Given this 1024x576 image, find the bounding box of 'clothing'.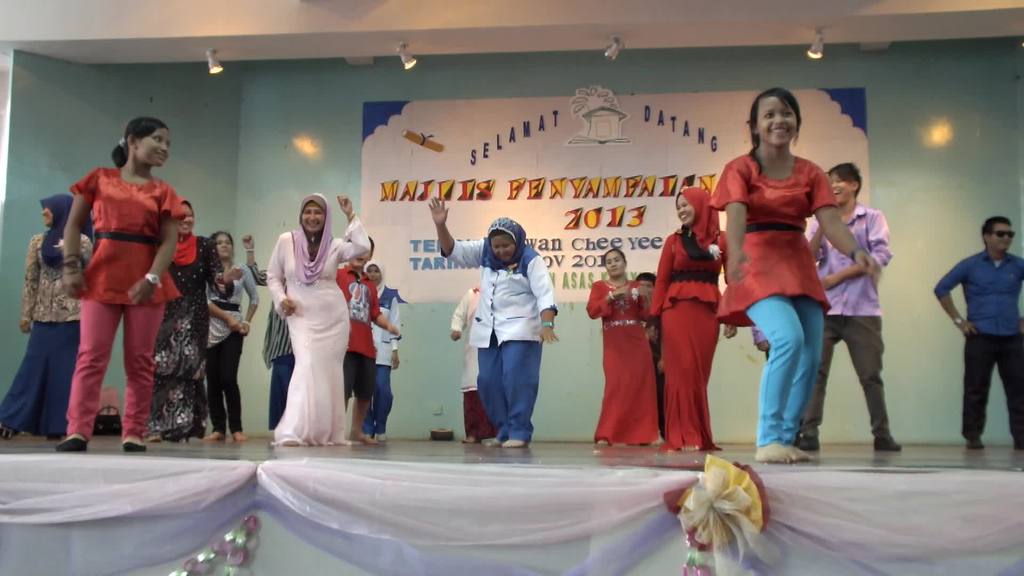
select_region(3, 214, 100, 424).
